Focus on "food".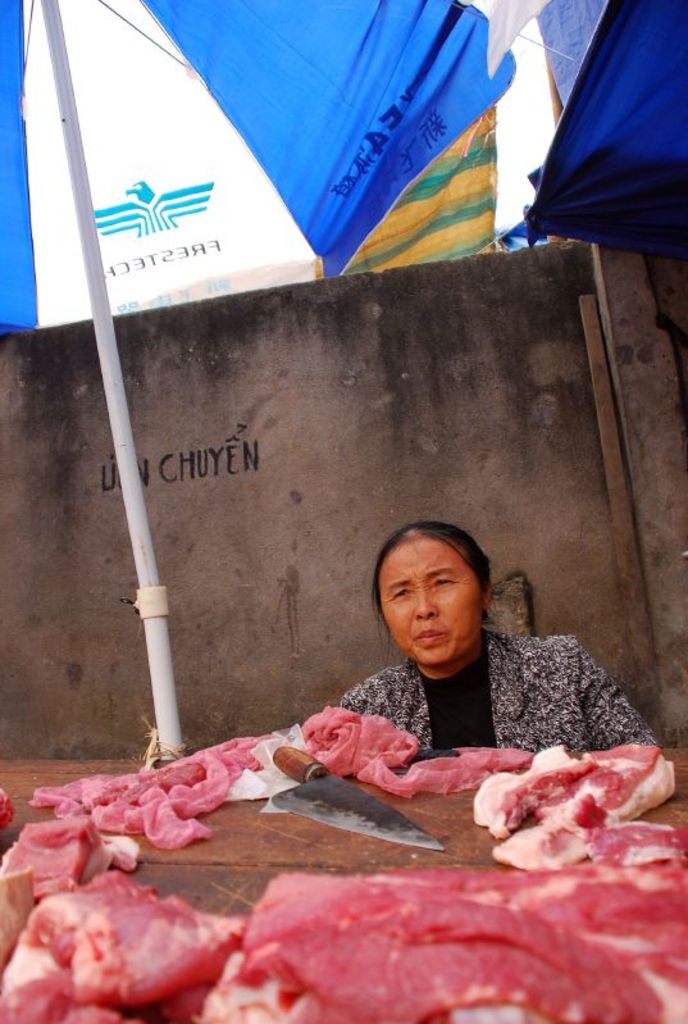
Focused at box(296, 707, 530, 802).
